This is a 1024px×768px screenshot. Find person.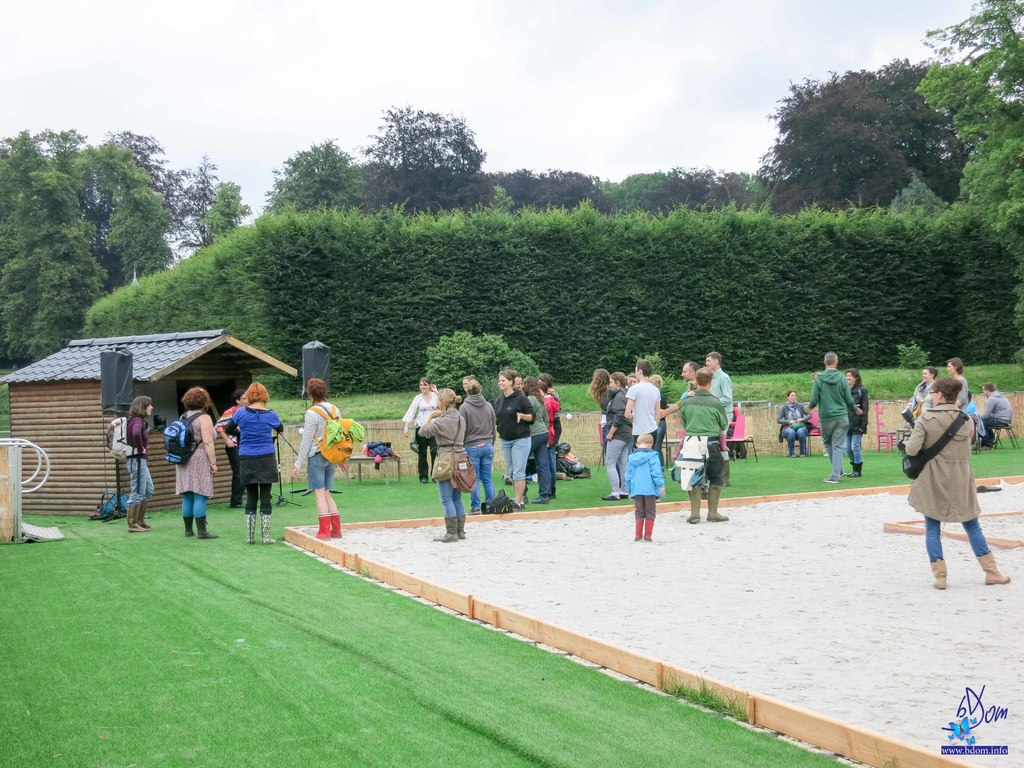
Bounding box: <region>287, 379, 356, 541</region>.
